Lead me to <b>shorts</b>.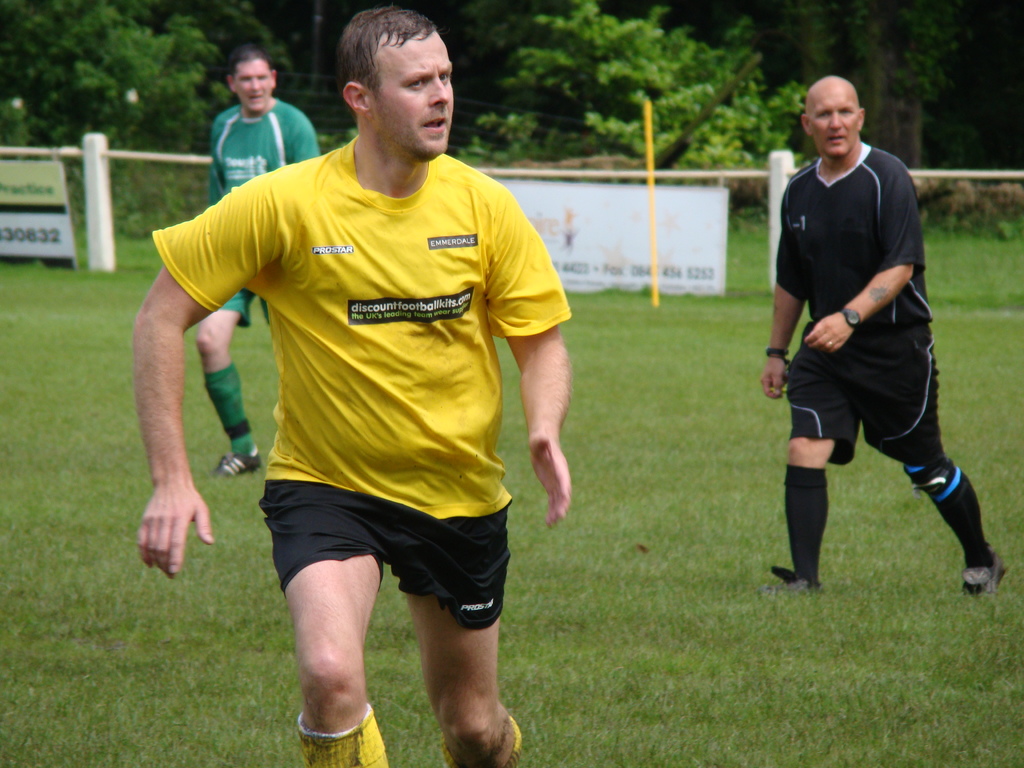
Lead to bbox=(222, 289, 268, 332).
